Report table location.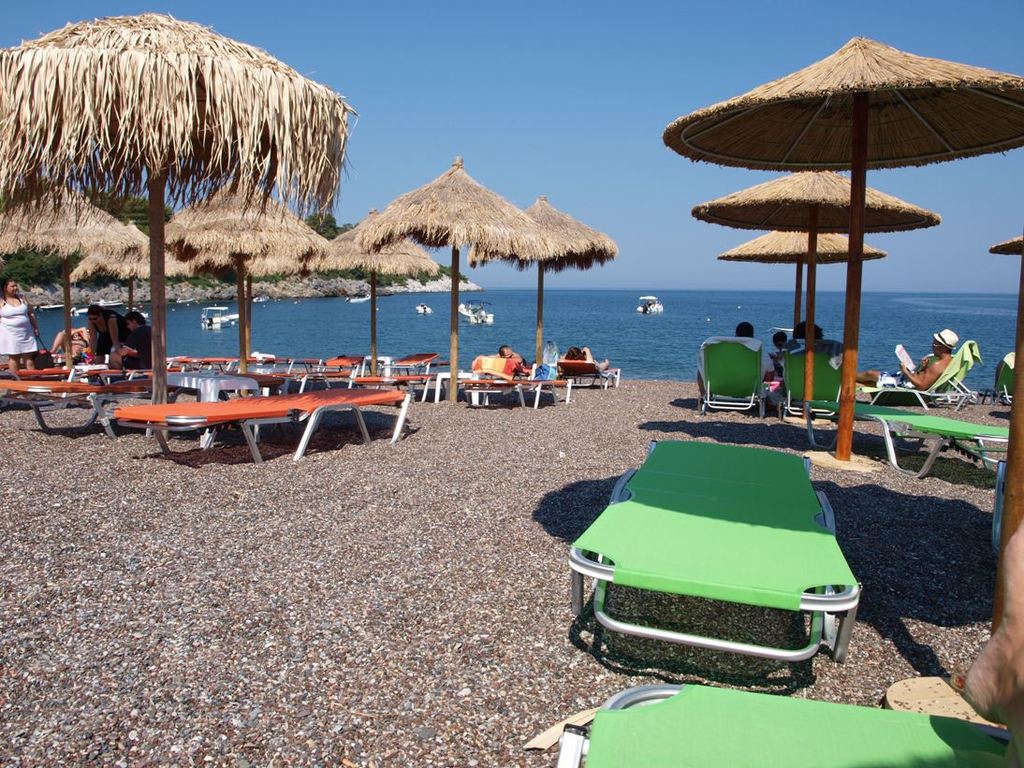
Report: {"x1": 1, "y1": 368, "x2": 150, "y2": 442}.
